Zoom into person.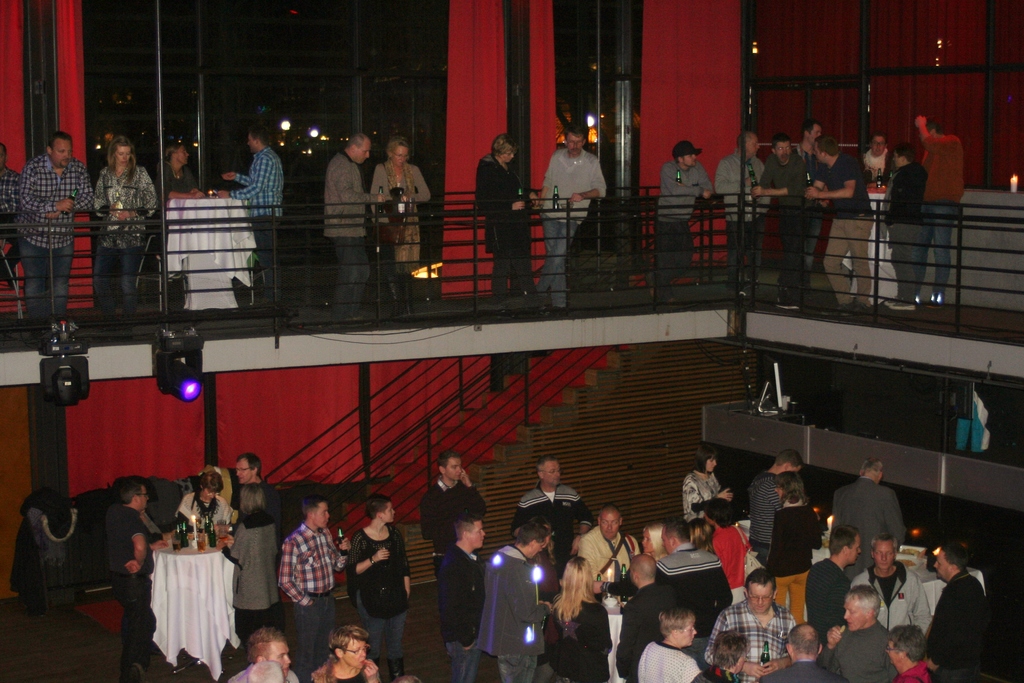
Zoom target: x1=227, y1=624, x2=295, y2=682.
